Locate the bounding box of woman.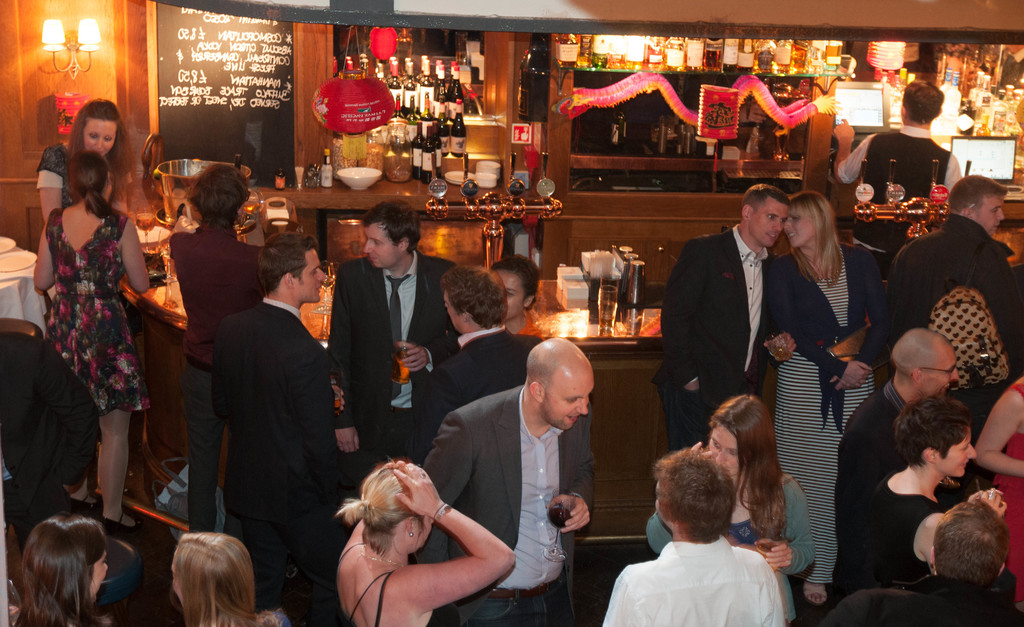
Bounding box: crop(852, 408, 1014, 592).
